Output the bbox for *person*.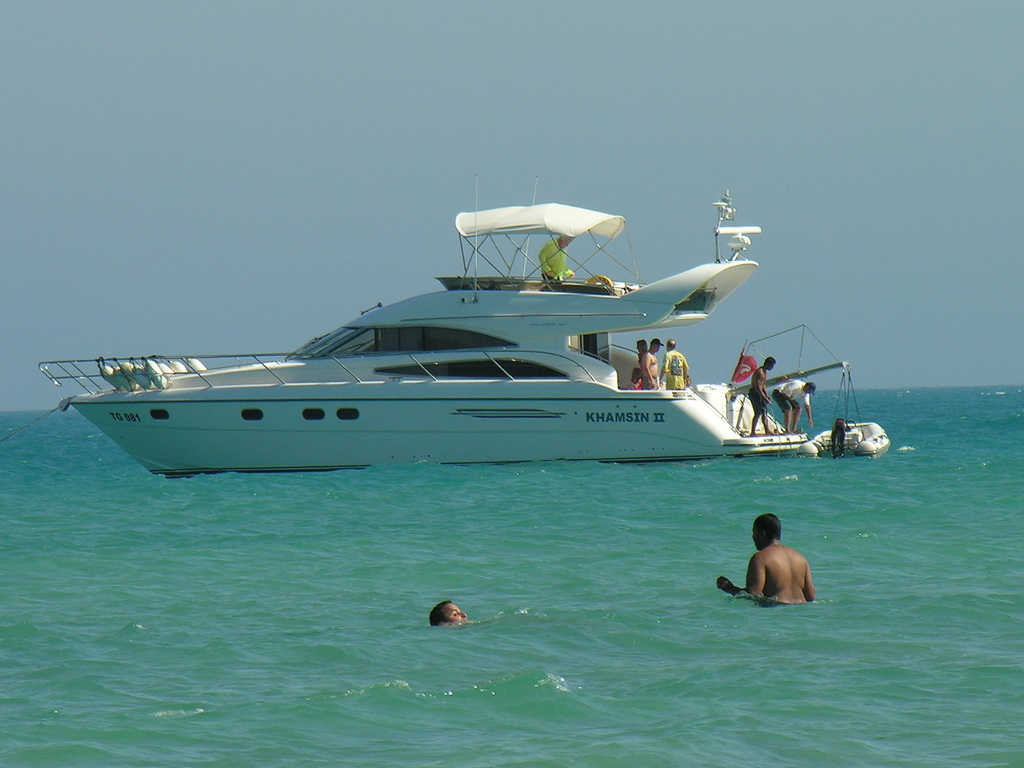
left=628, top=371, right=648, bottom=394.
